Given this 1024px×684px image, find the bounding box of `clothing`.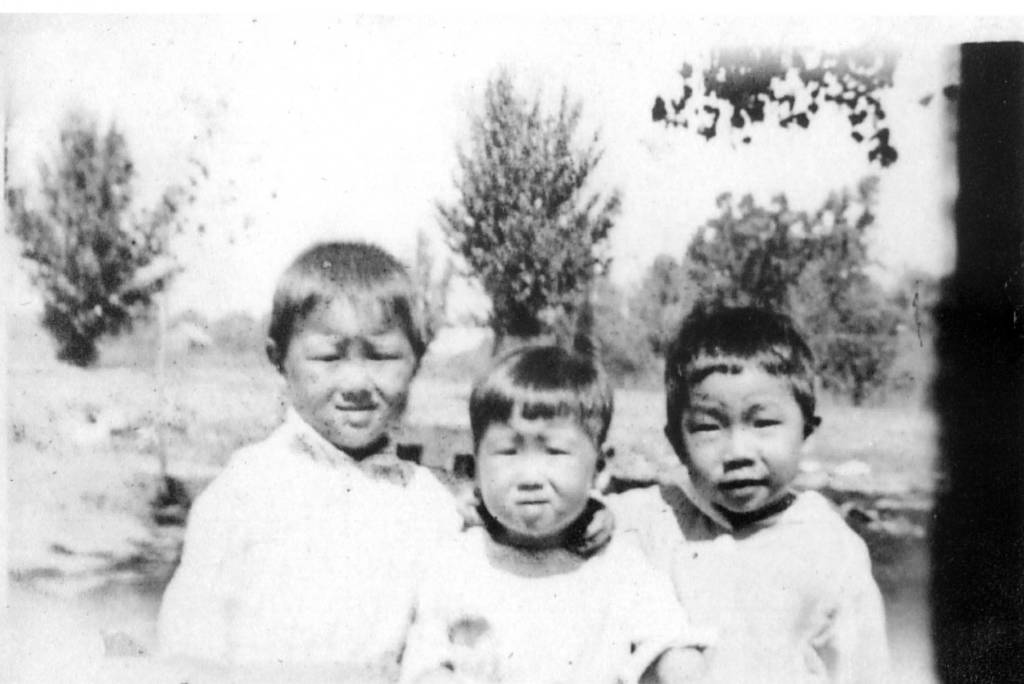
x1=401, y1=521, x2=704, y2=683.
